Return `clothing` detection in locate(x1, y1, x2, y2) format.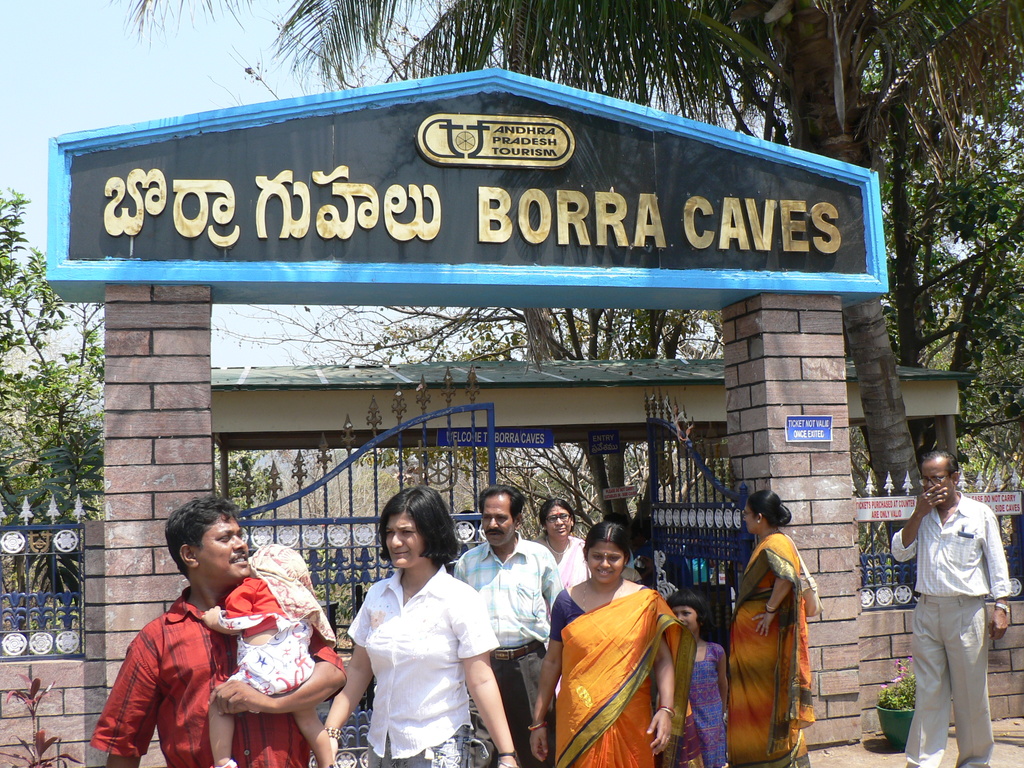
locate(894, 489, 1016, 767).
